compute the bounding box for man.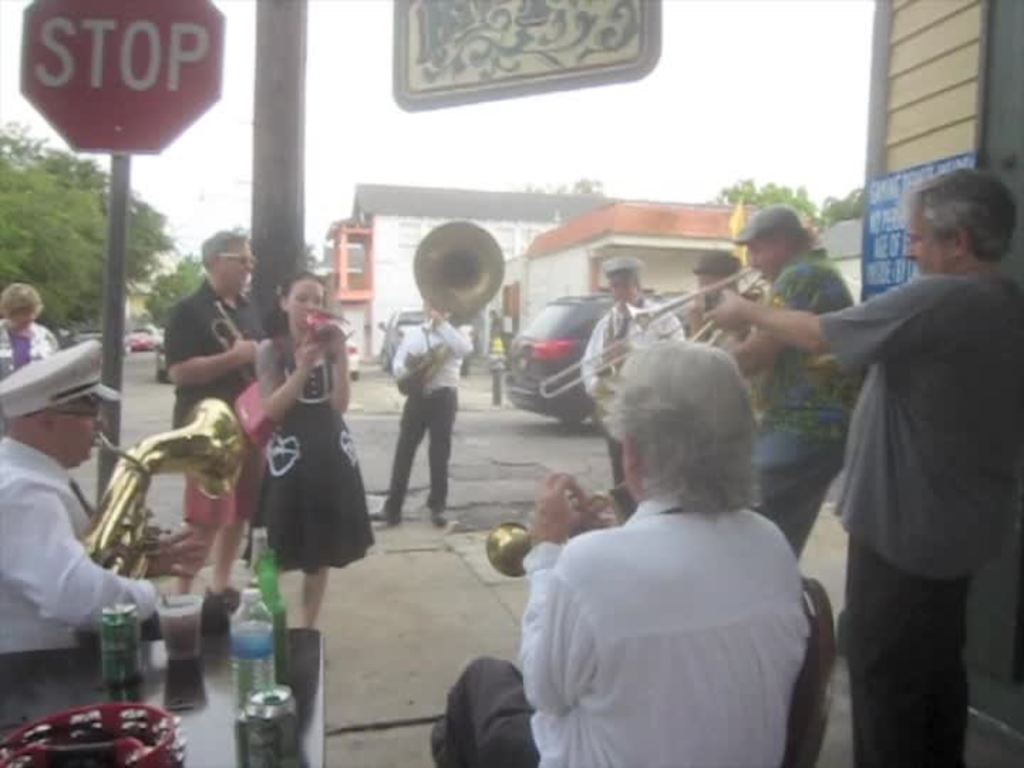
box(164, 226, 270, 617).
